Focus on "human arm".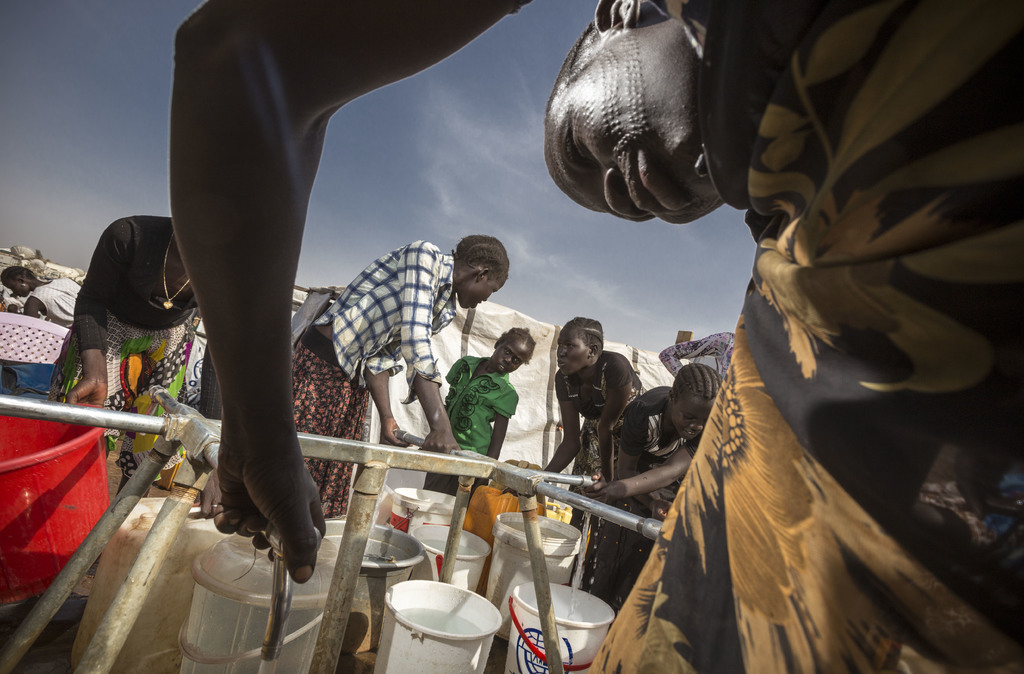
Focused at 360:348:412:448.
